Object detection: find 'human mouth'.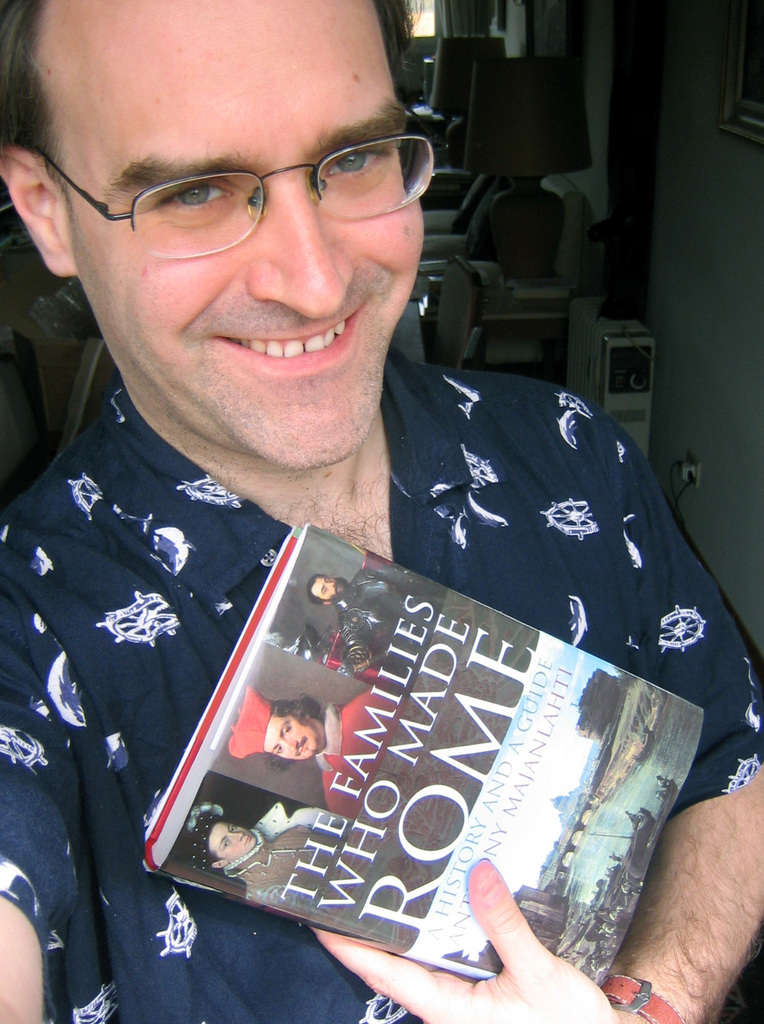
region(247, 833, 263, 843).
